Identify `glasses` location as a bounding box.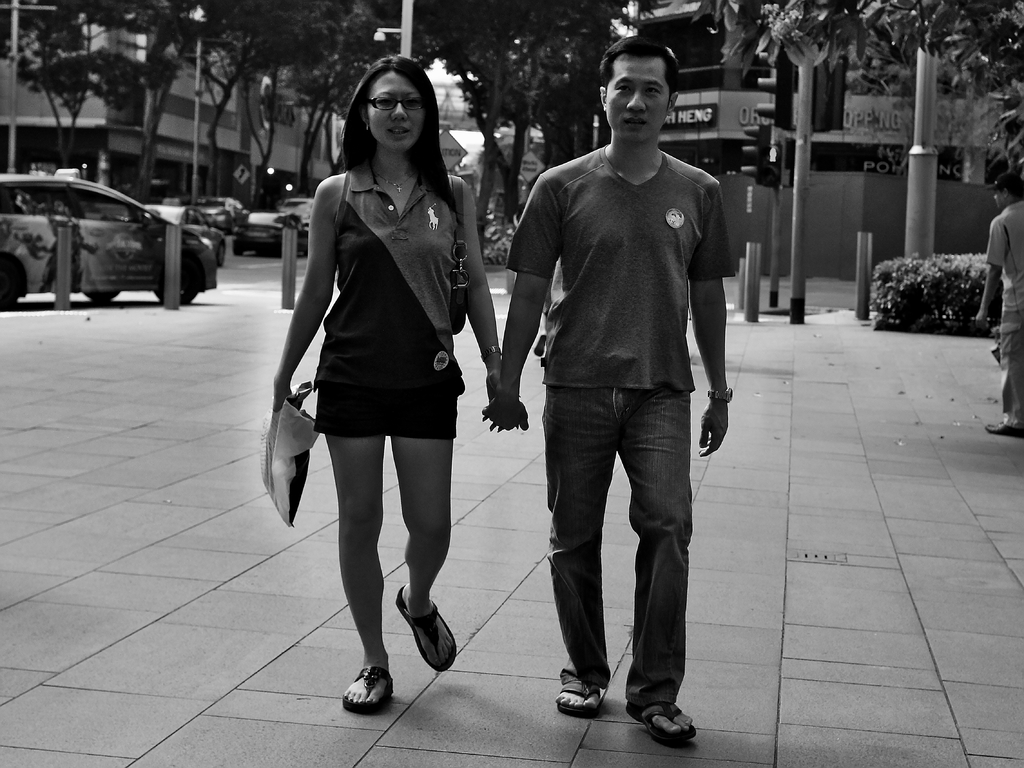
BBox(365, 92, 426, 111).
